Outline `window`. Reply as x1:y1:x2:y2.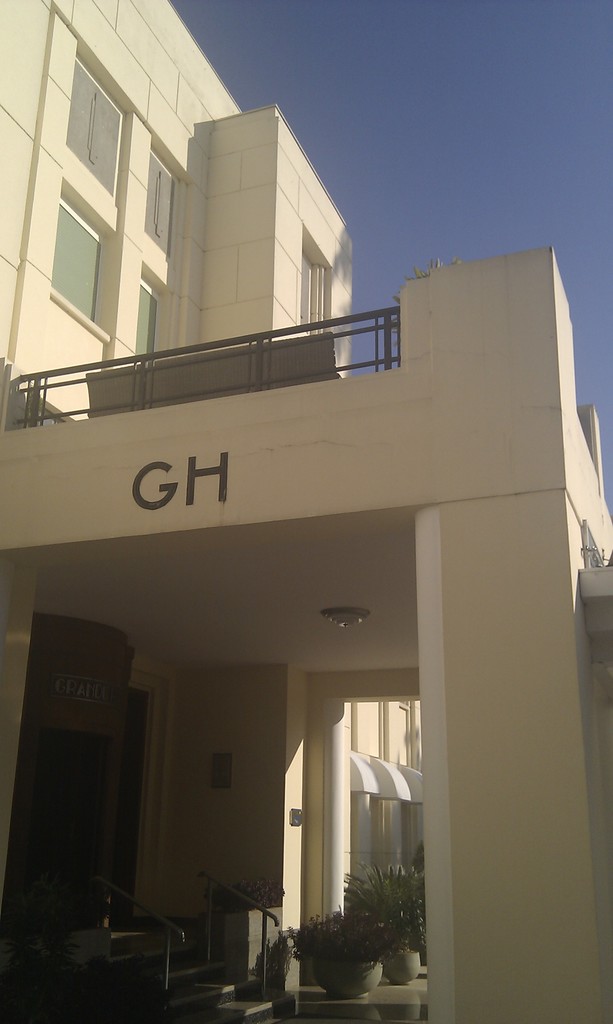
145:131:191:273.
